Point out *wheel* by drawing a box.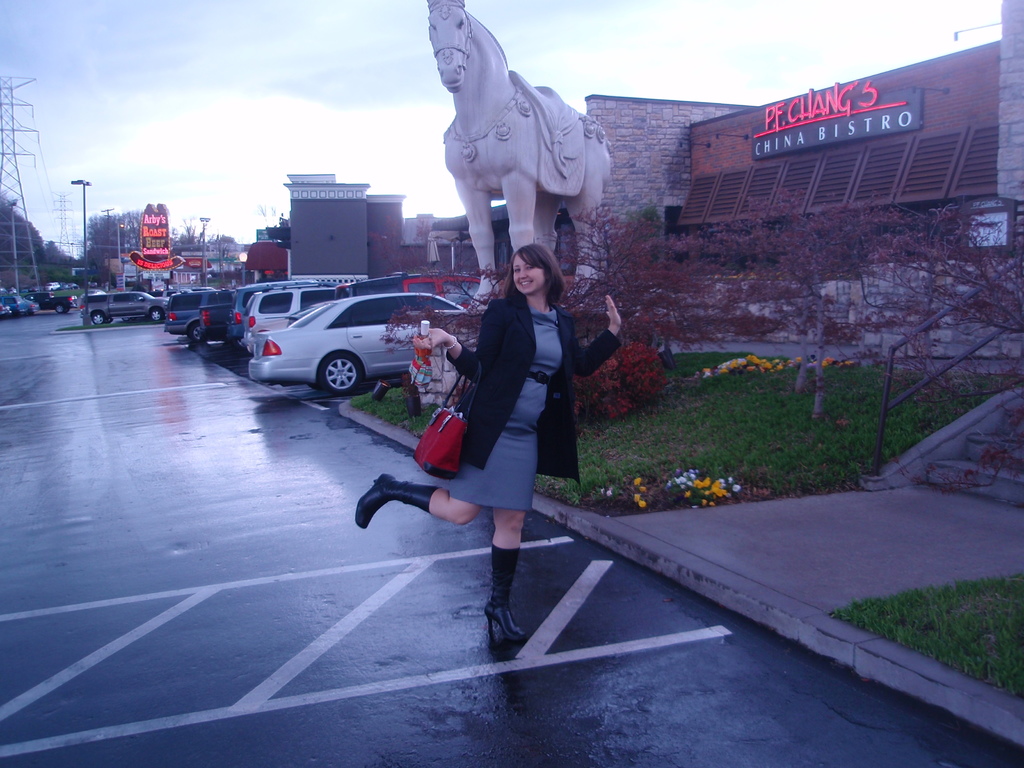
{"x1": 152, "y1": 308, "x2": 161, "y2": 319}.
